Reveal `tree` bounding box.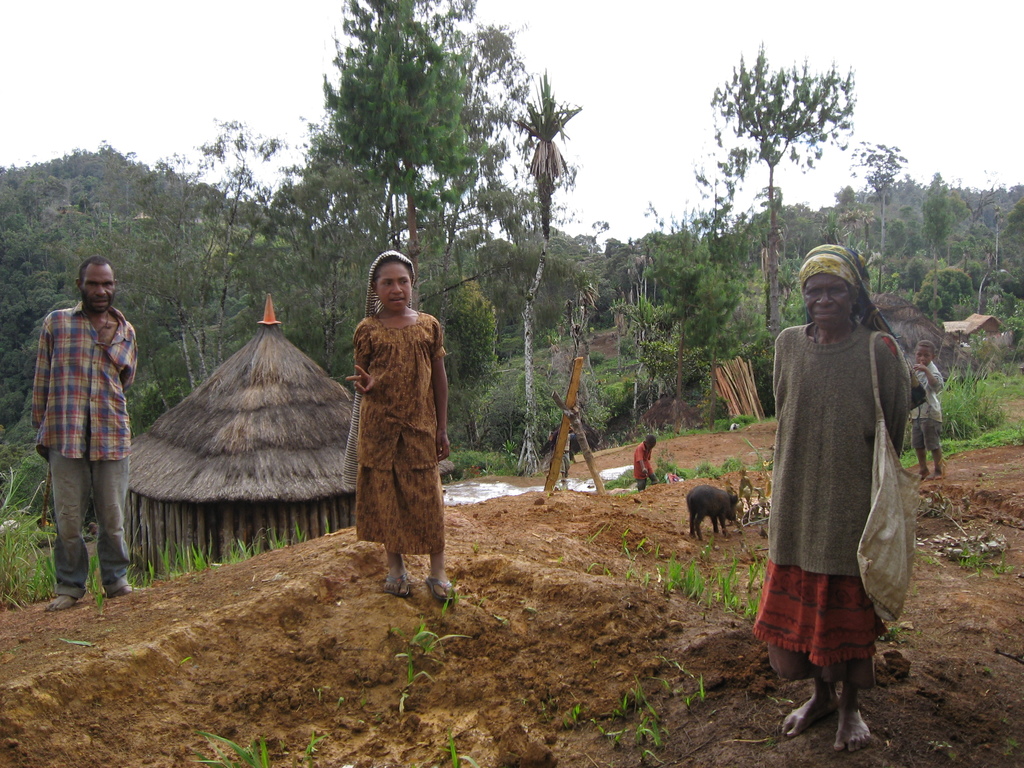
Revealed: bbox=[840, 140, 913, 294].
